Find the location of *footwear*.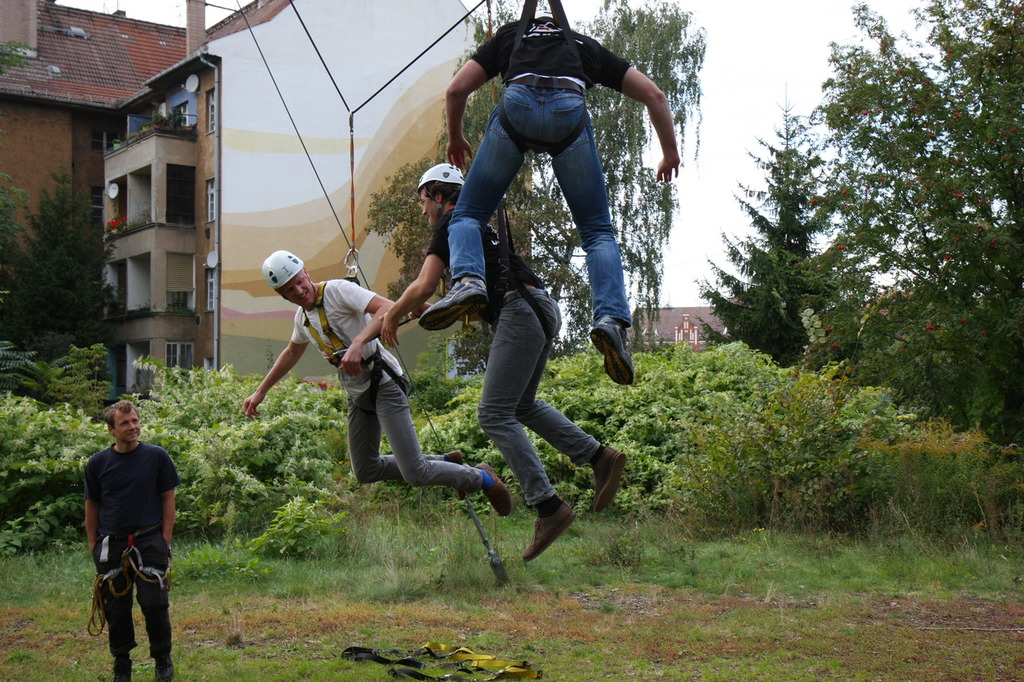
Location: (588, 444, 627, 512).
